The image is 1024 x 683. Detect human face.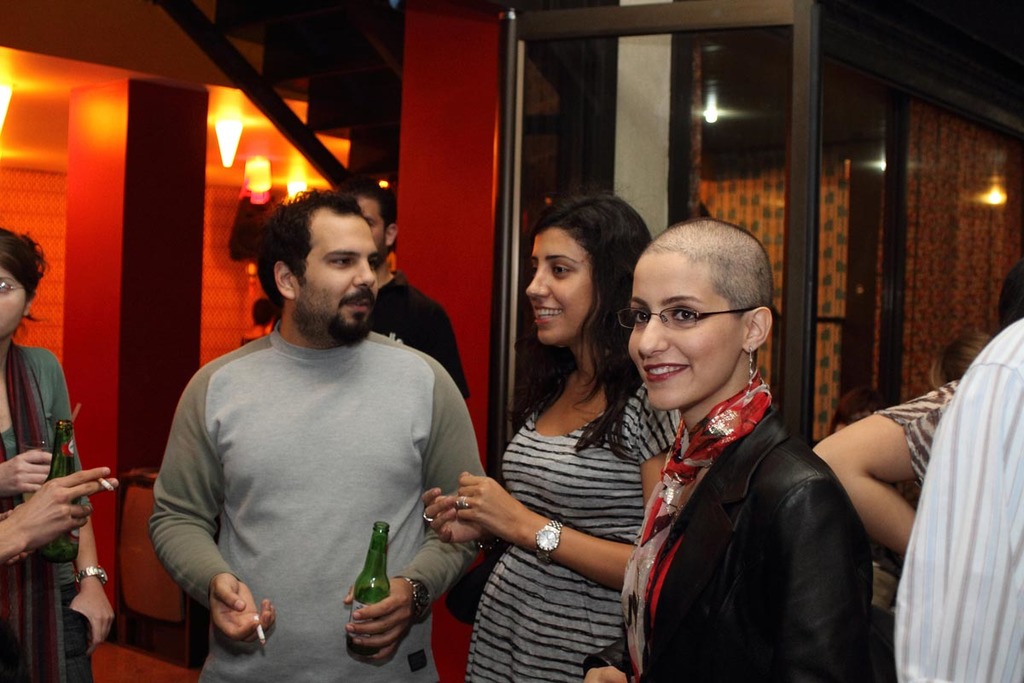
Detection: left=0, top=268, right=29, bottom=336.
